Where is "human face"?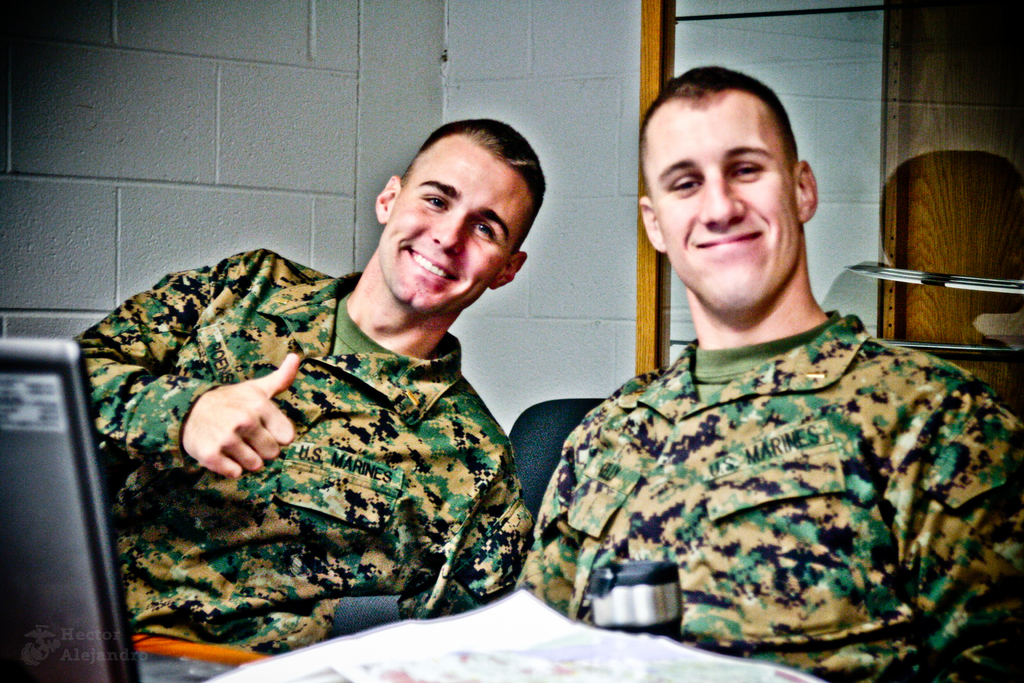
<box>647,109,799,314</box>.
